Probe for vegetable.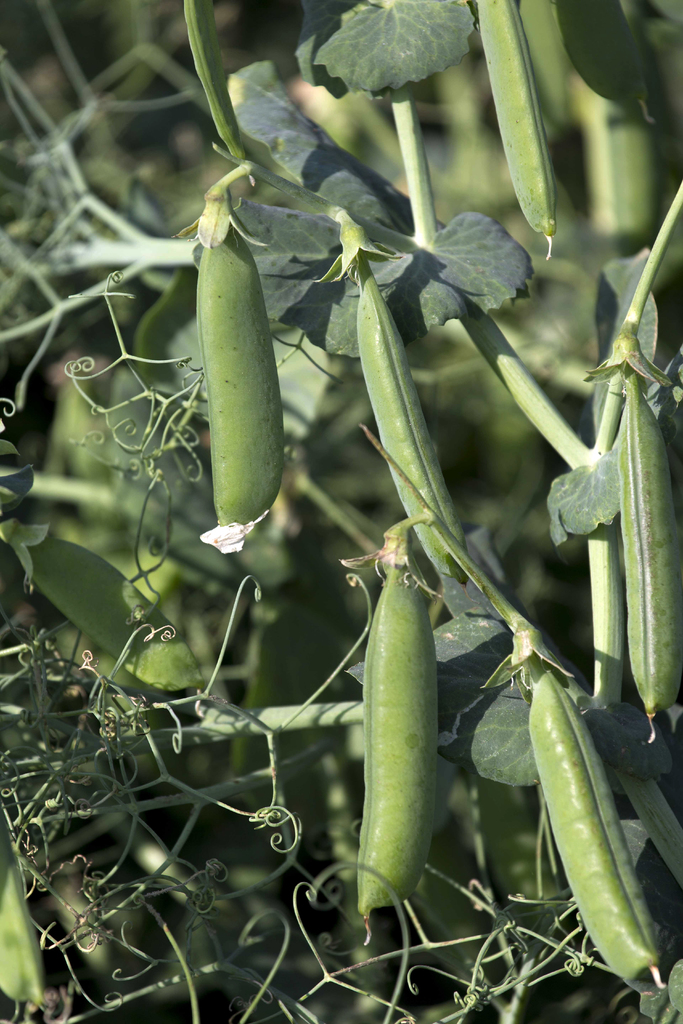
Probe result: 335:536:475:895.
